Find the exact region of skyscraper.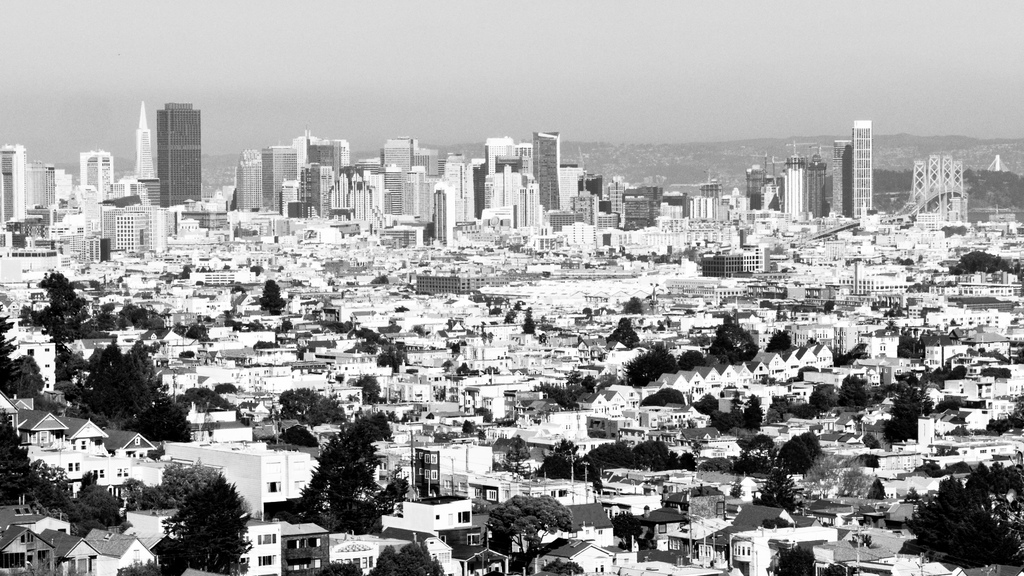
Exact region: (left=127, top=97, right=166, bottom=200).
